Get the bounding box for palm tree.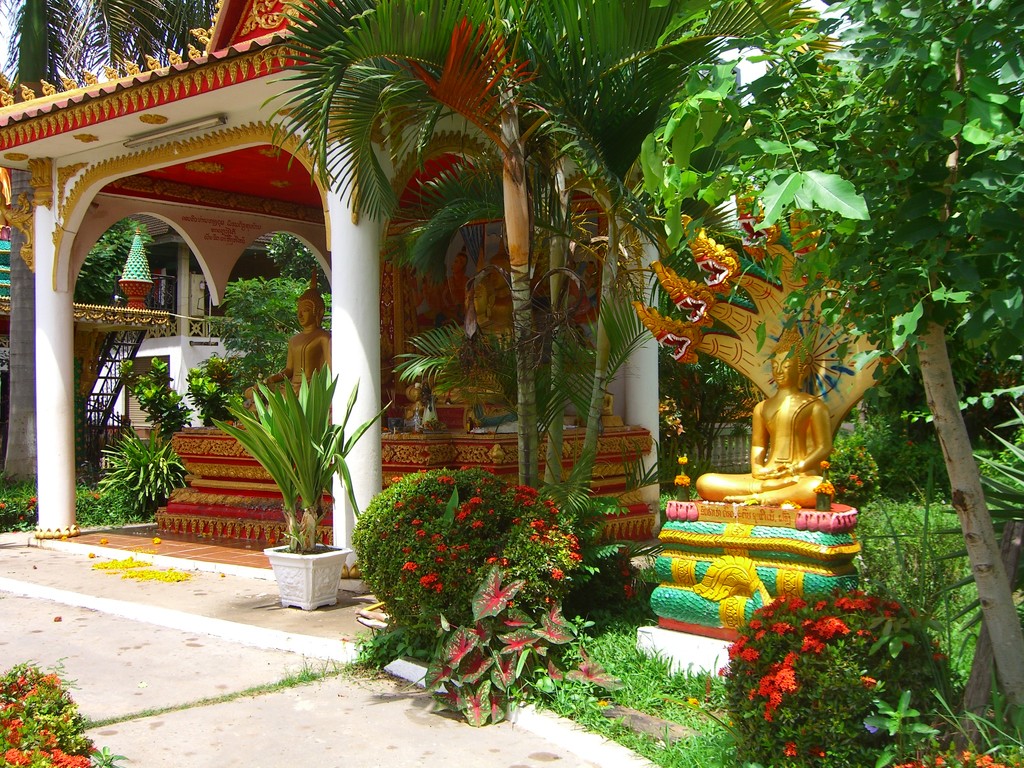
select_region(496, 0, 837, 516).
